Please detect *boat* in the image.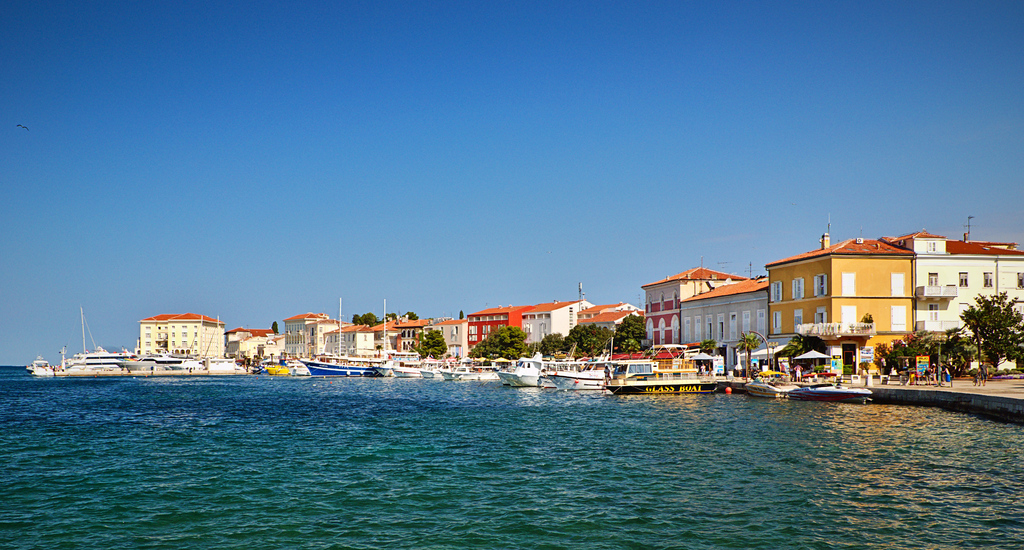
region(436, 356, 500, 382).
